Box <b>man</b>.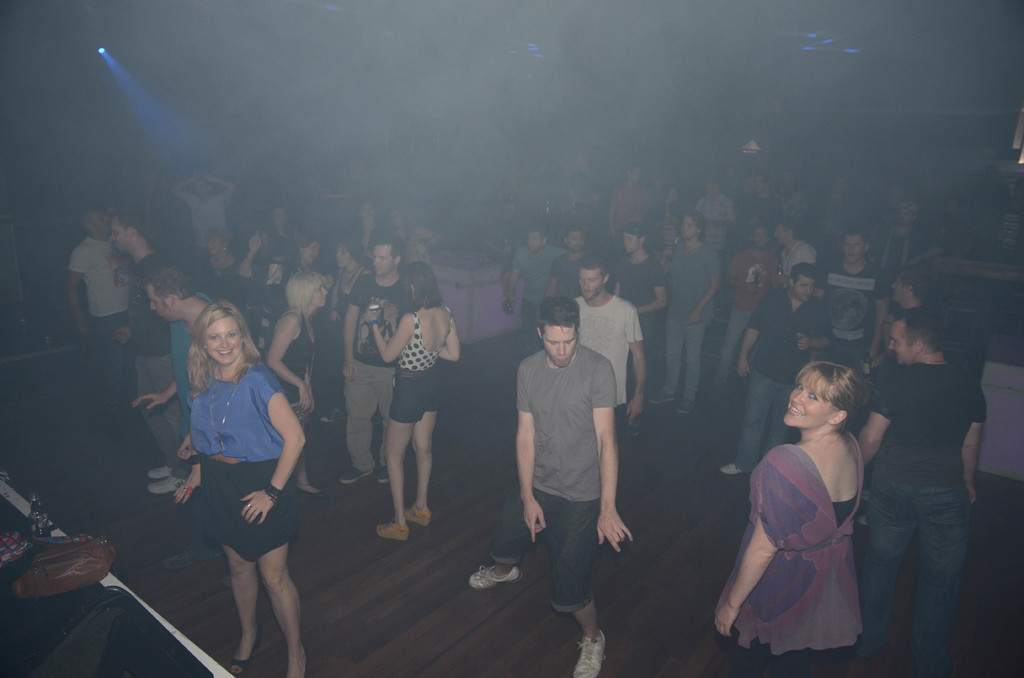
box=[483, 197, 529, 320].
